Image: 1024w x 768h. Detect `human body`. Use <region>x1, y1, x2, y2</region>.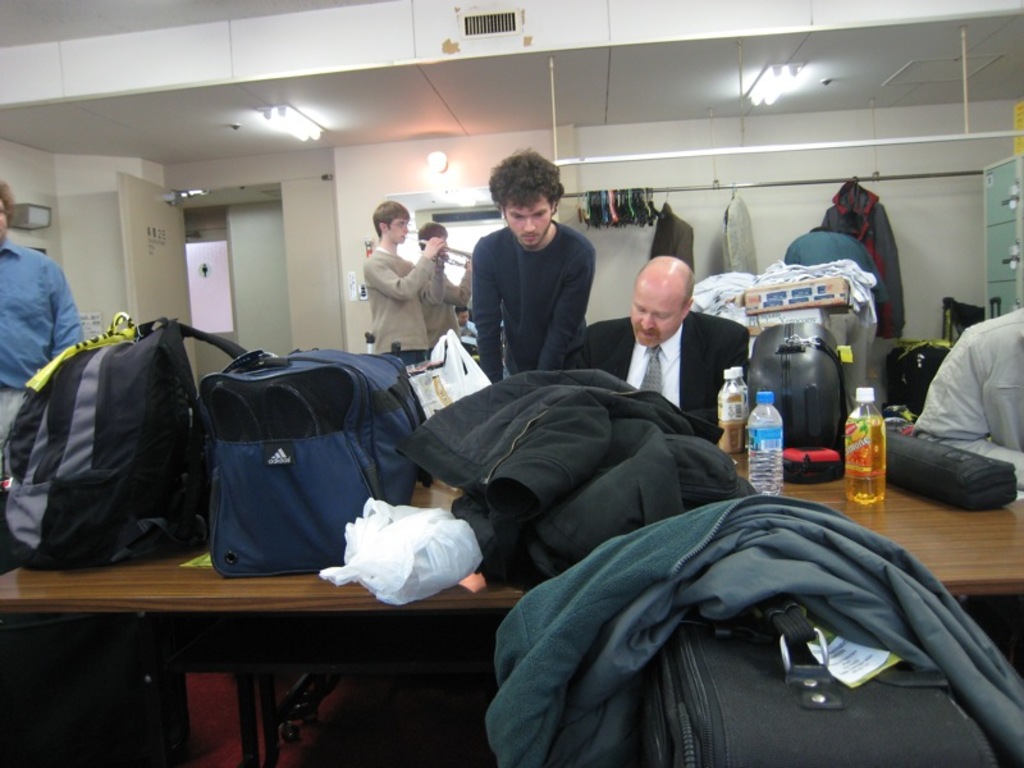
<region>909, 308, 1023, 489</region>.
